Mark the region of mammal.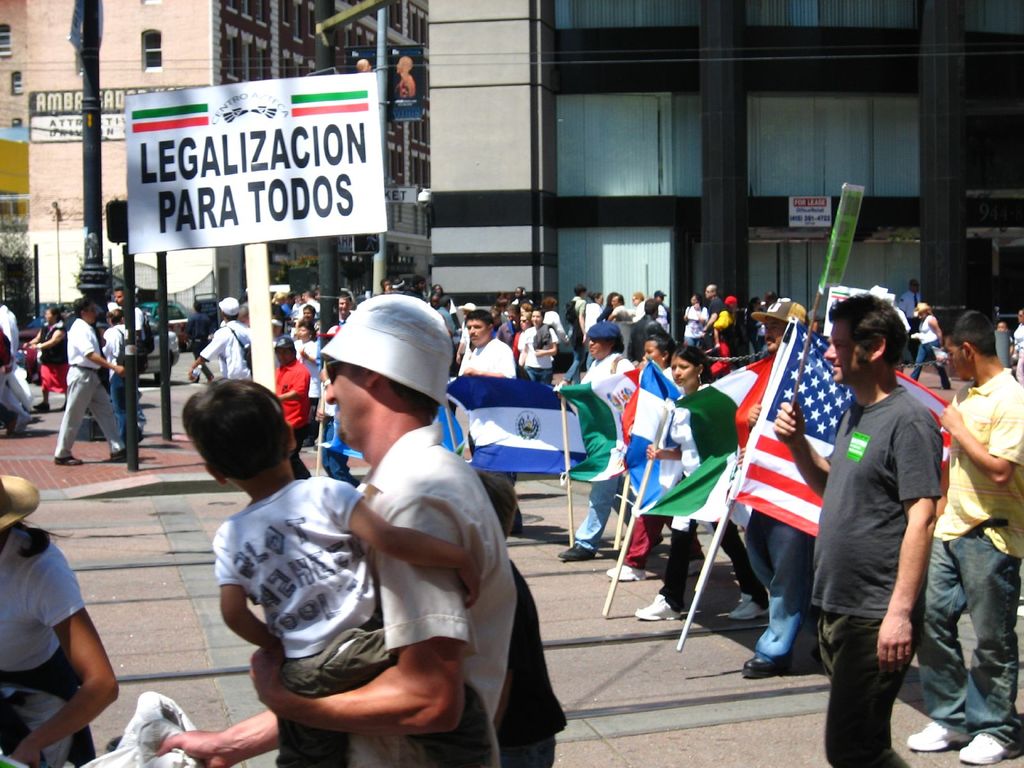
Region: detection(904, 300, 1023, 764).
